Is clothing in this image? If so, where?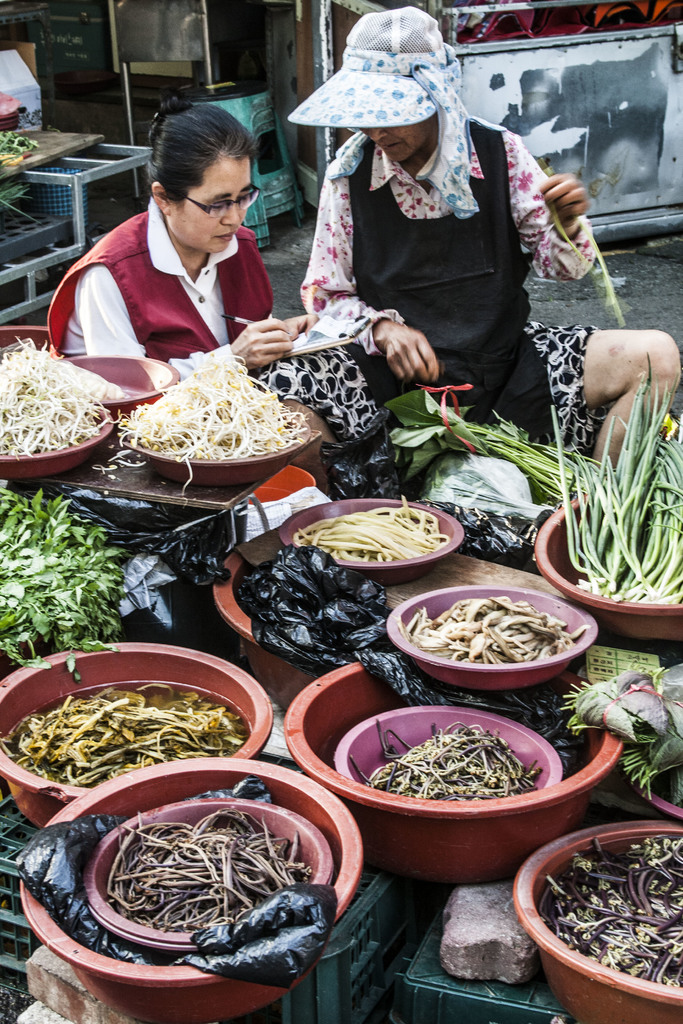
Yes, at 44,199,279,358.
